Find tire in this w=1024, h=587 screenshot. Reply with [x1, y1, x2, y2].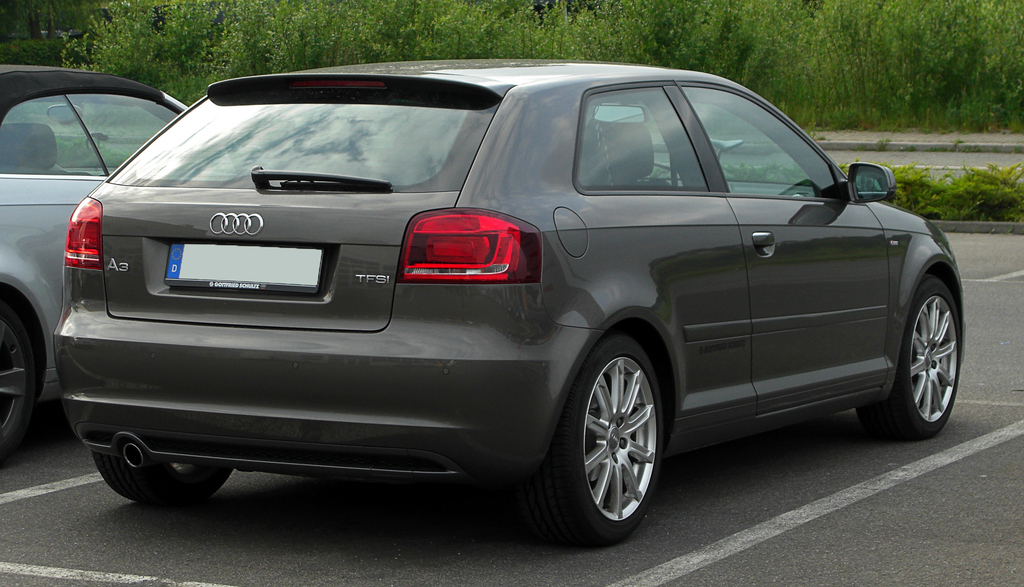
[0, 302, 22, 449].
